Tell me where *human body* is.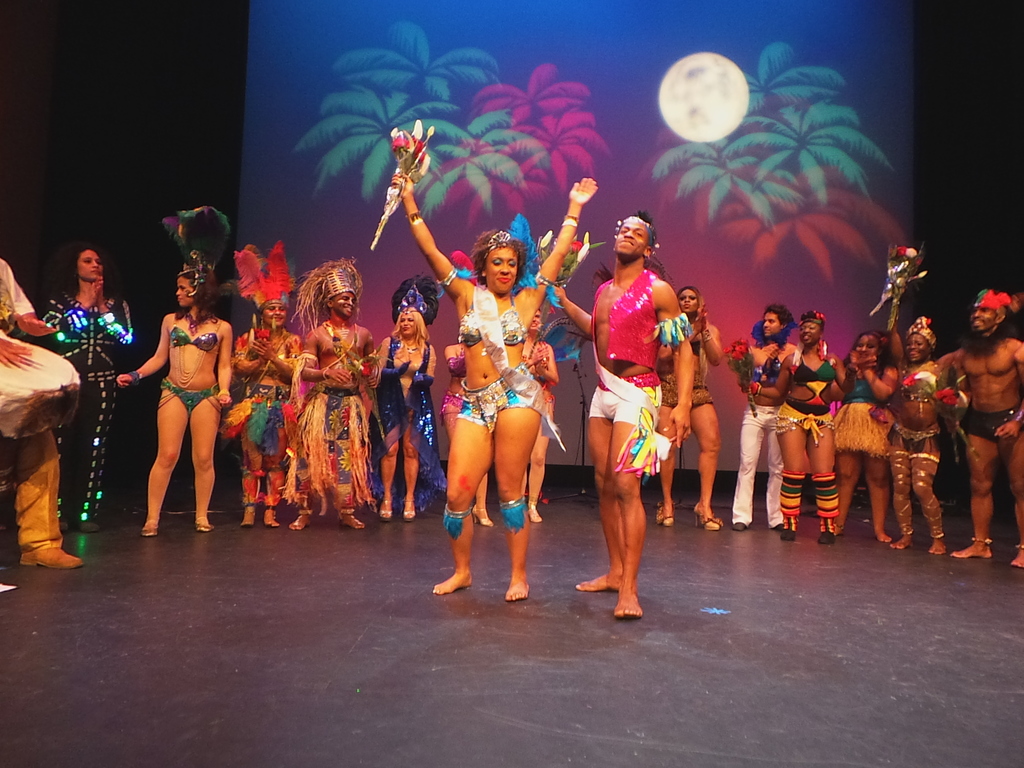
*human body* is at bbox=(726, 298, 796, 534).
